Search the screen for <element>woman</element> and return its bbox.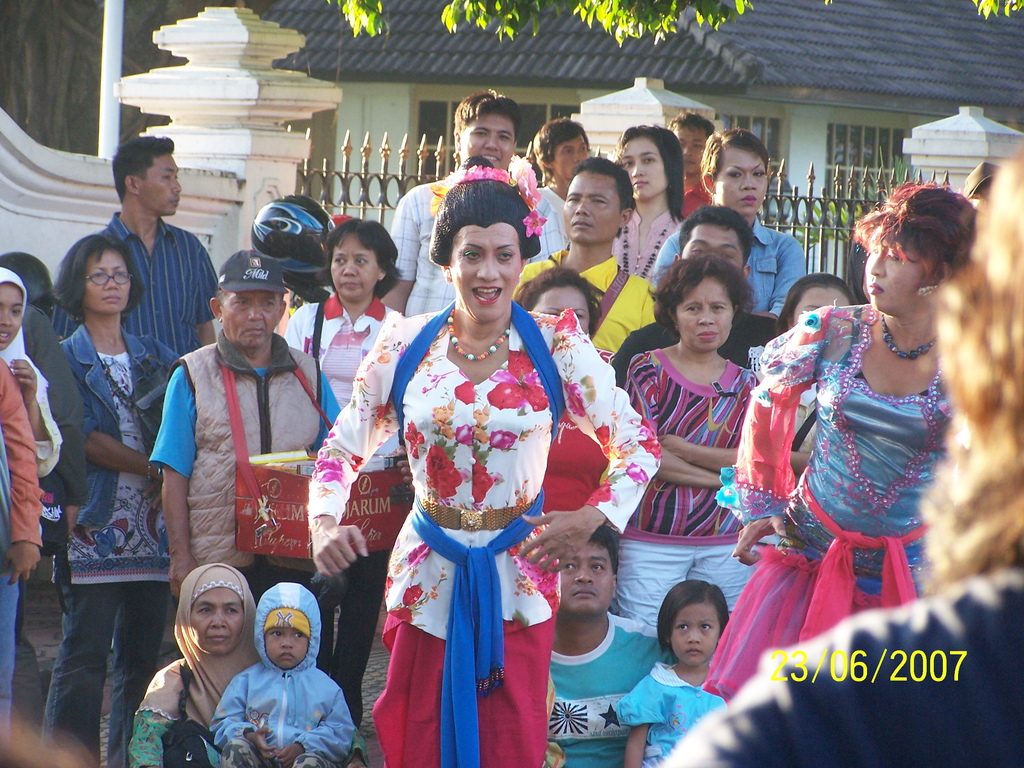
Found: x1=49 y1=236 x2=184 y2=767.
